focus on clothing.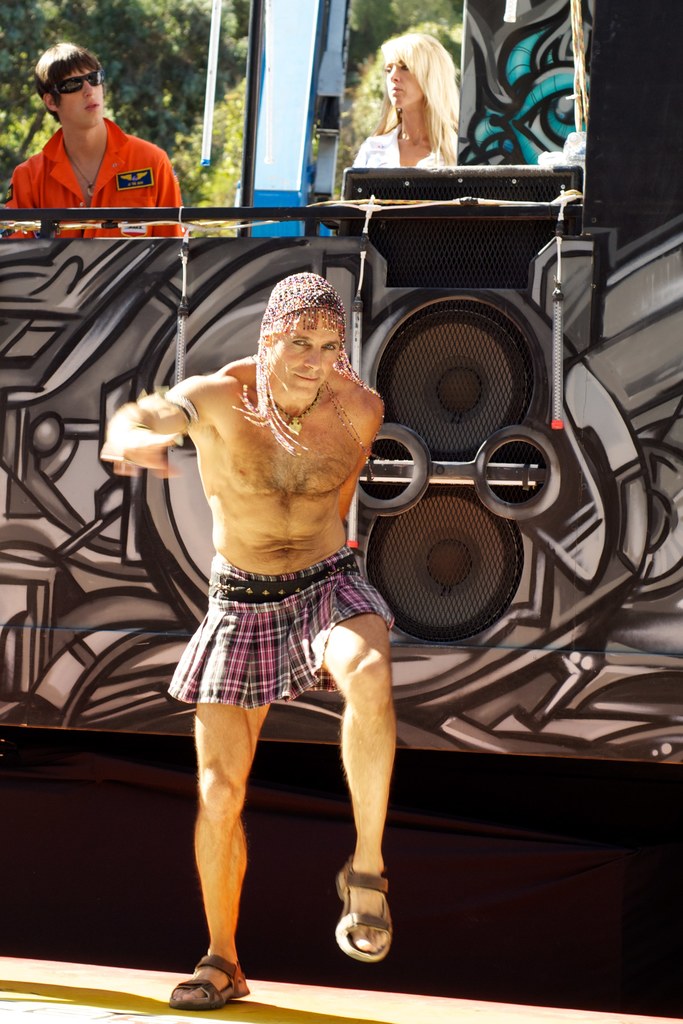
Focused at <bbox>347, 124, 464, 190</bbox>.
